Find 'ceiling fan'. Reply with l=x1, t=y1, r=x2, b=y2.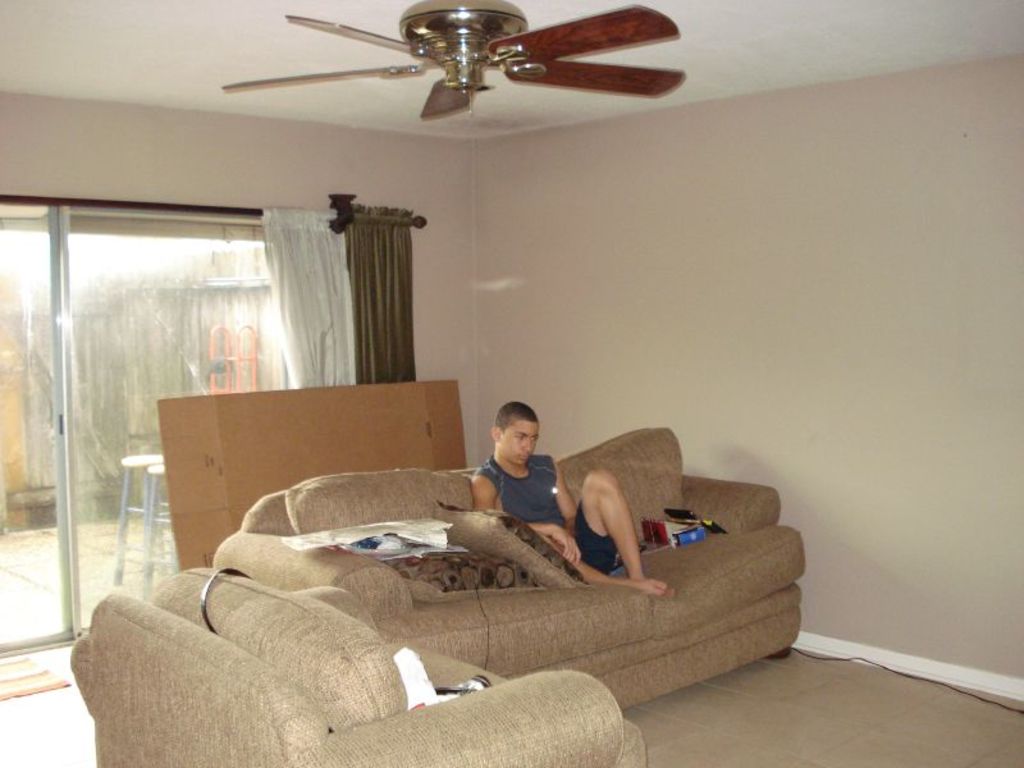
l=221, t=0, r=682, b=119.
